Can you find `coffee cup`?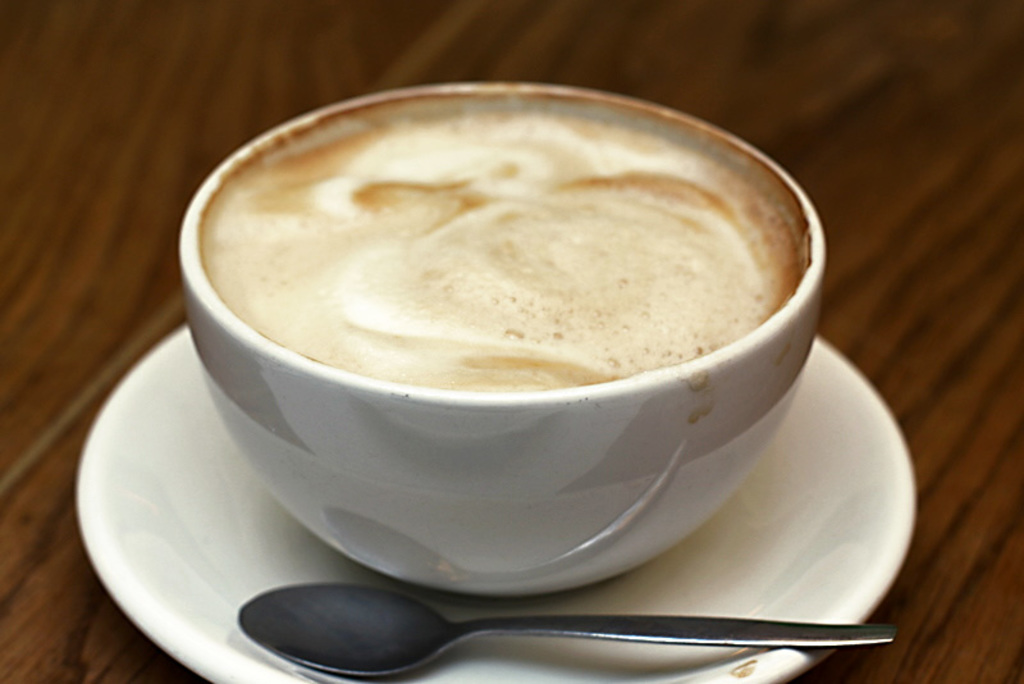
Yes, bounding box: l=175, t=78, r=824, b=601.
